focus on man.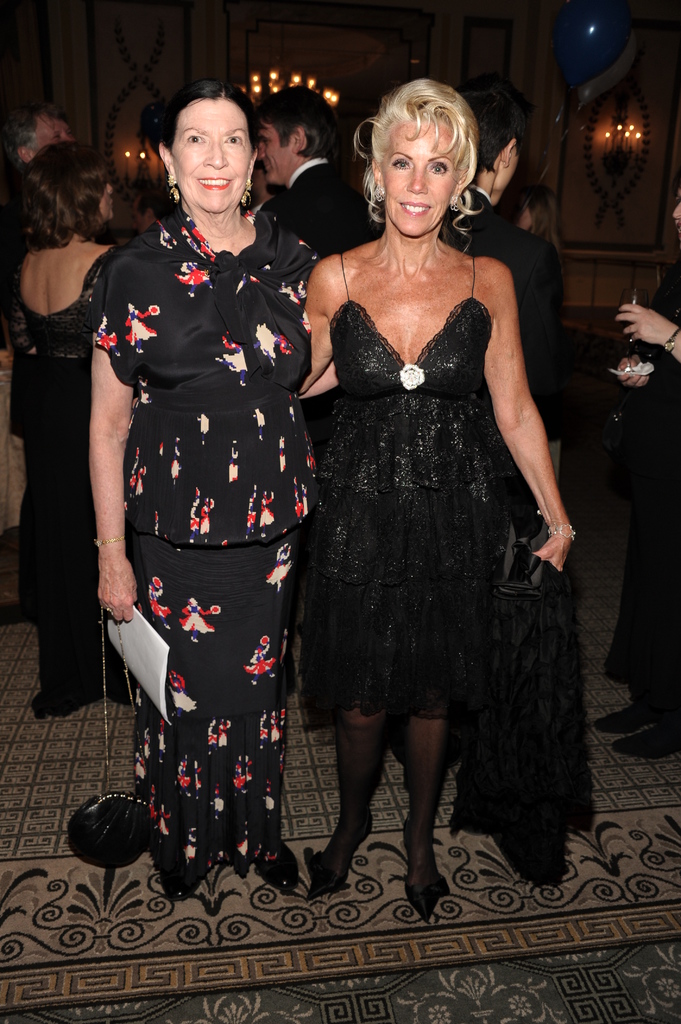
Focused at BBox(244, 83, 386, 248).
